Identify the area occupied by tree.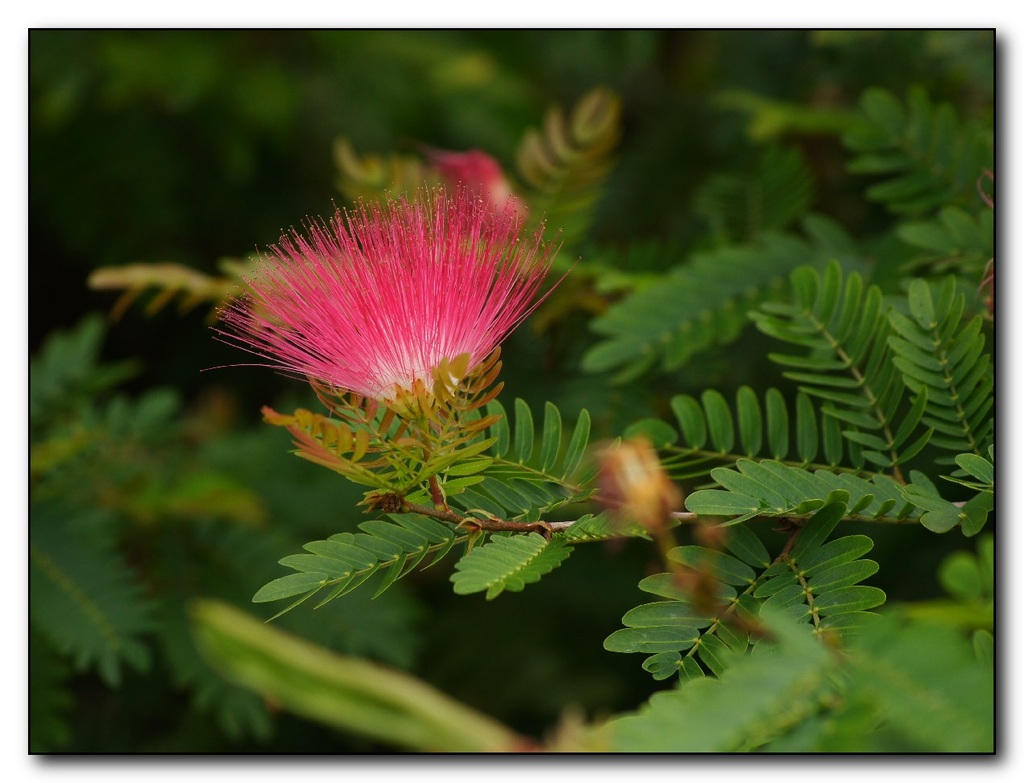
Area: box=[0, 71, 1023, 753].
